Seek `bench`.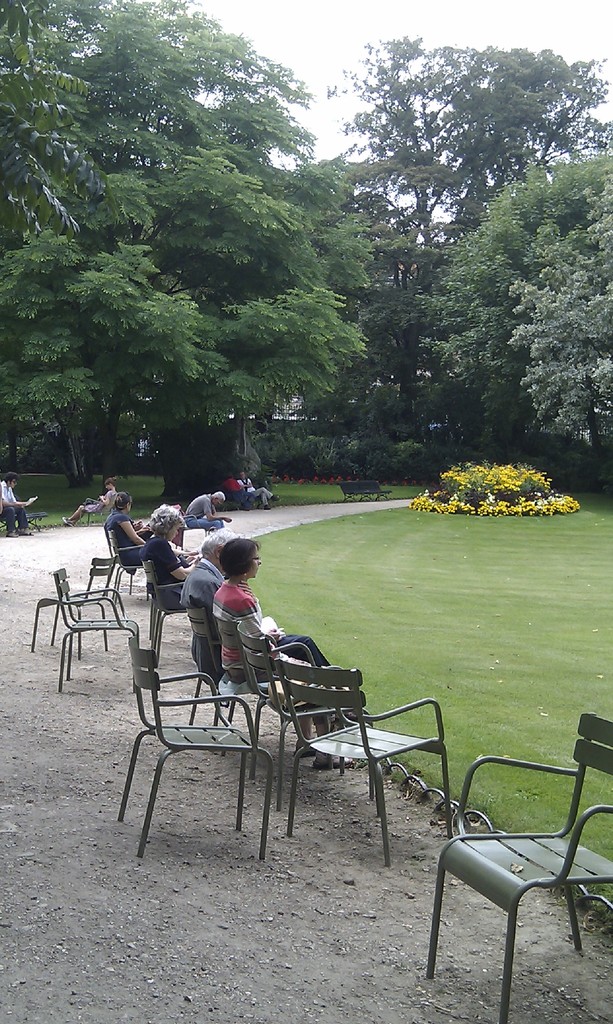
{"left": 0, "top": 493, "right": 49, "bottom": 532}.
